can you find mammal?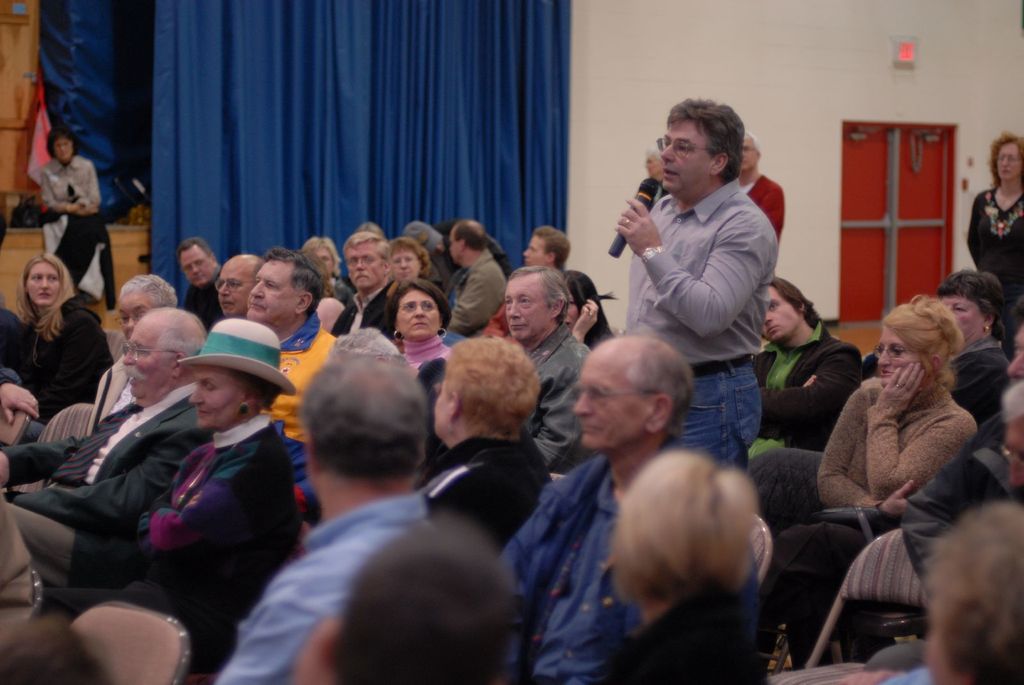
Yes, bounding box: {"left": 810, "top": 279, "right": 994, "bottom": 533}.
